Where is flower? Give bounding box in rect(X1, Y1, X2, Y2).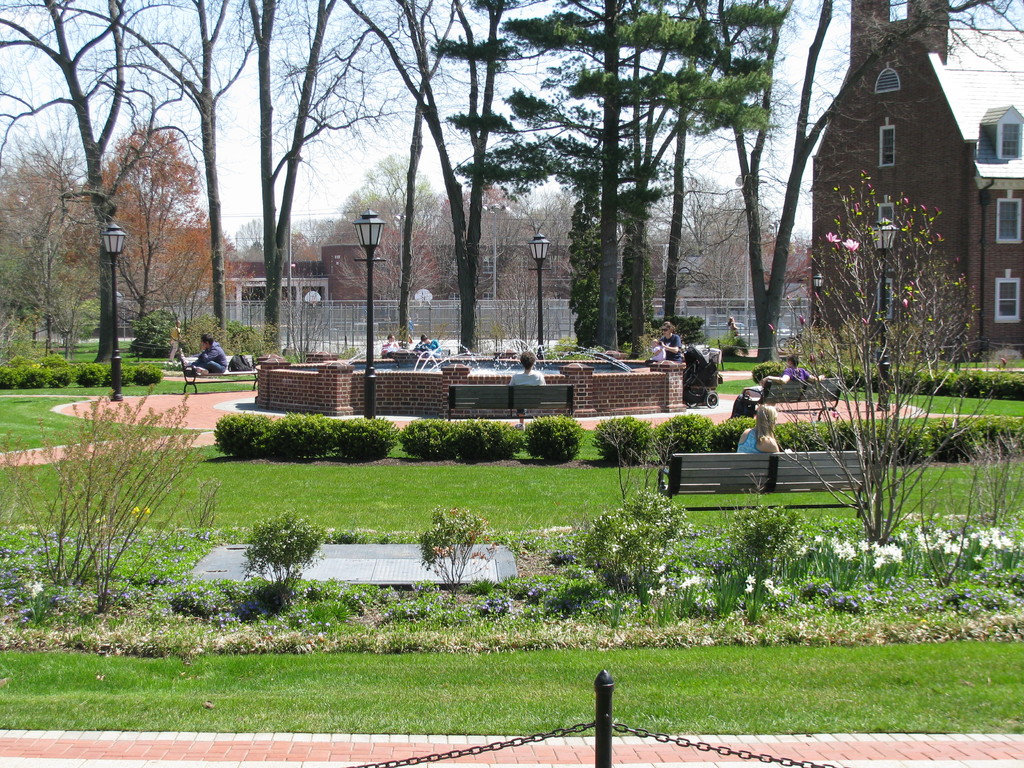
rect(853, 204, 861, 210).
